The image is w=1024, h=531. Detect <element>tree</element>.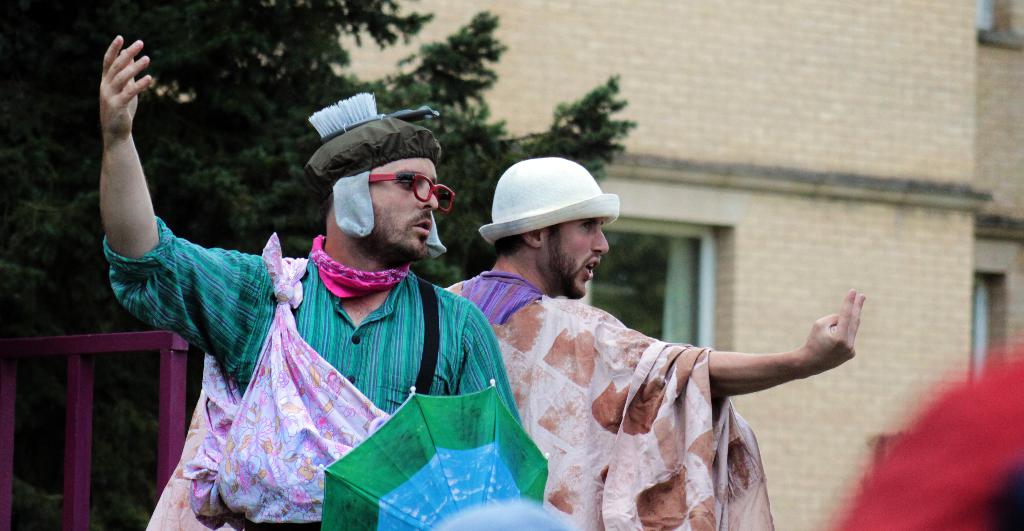
Detection: [1, 0, 639, 530].
